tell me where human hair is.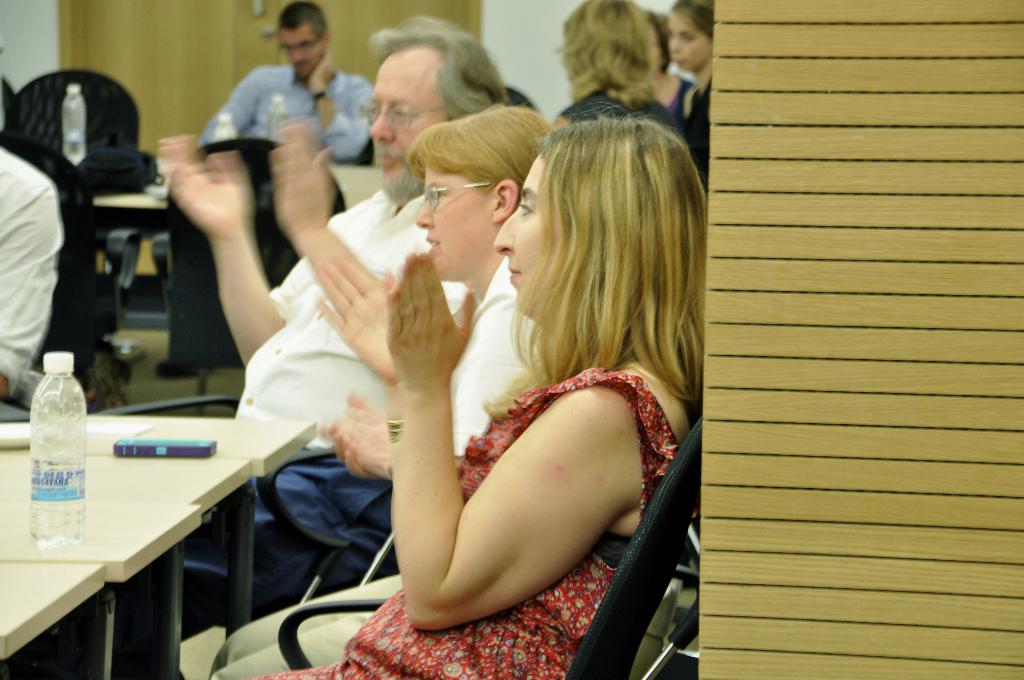
human hair is at (left=665, top=0, right=717, bottom=44).
